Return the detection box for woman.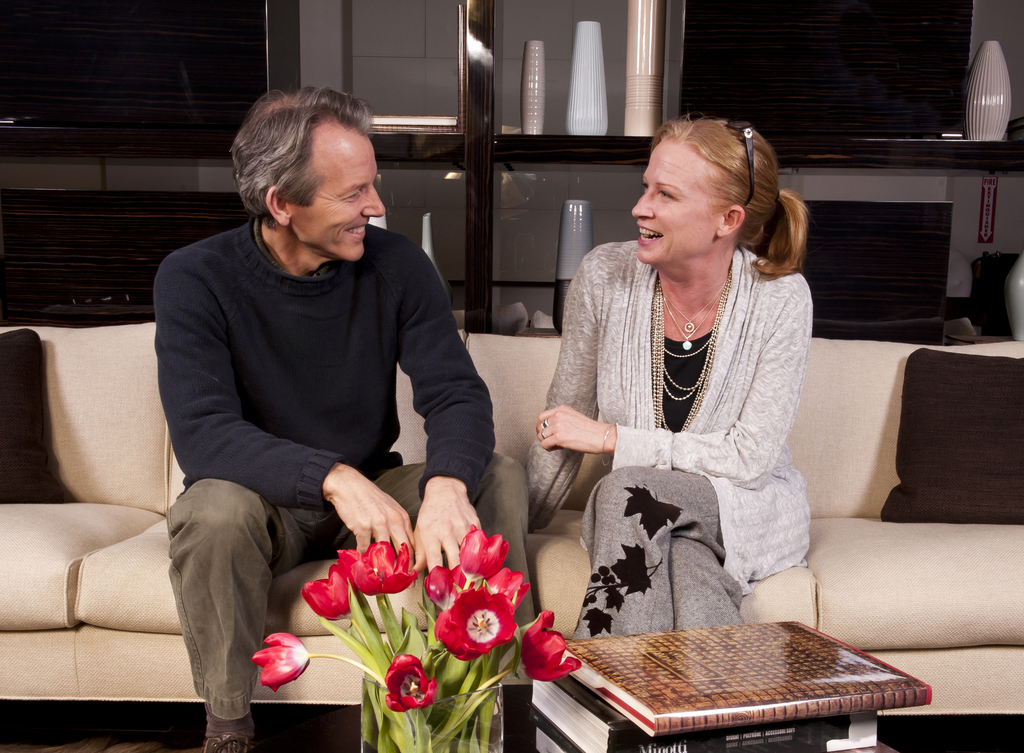
locate(538, 147, 862, 732).
